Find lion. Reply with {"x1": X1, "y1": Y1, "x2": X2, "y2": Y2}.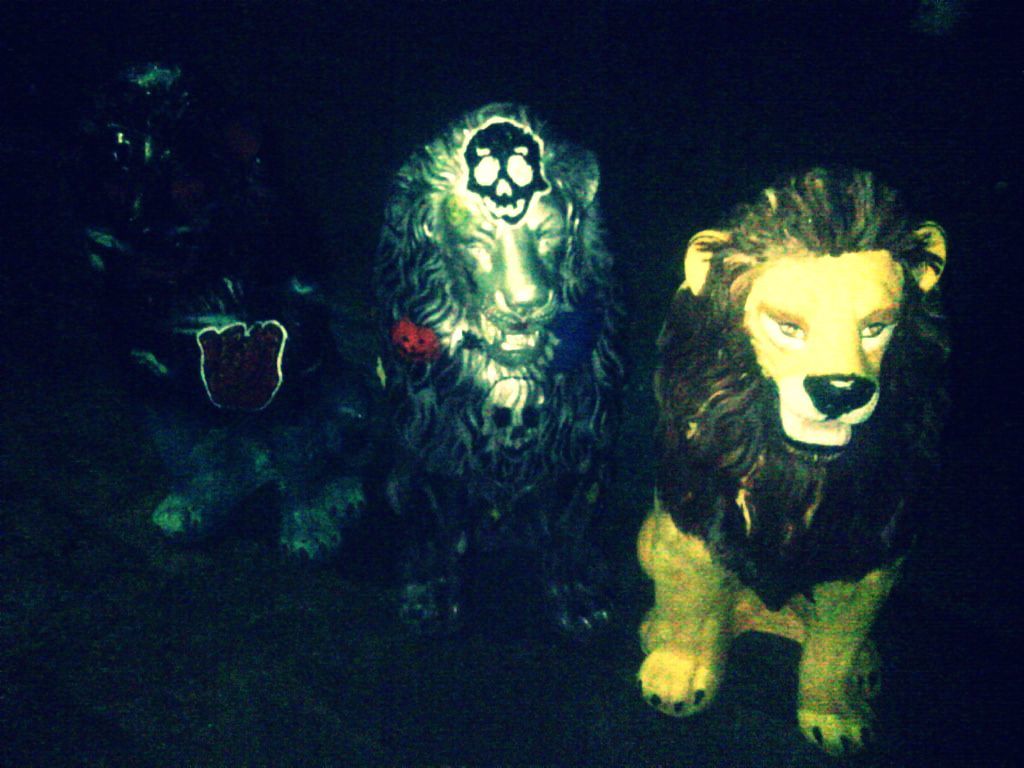
{"x1": 633, "y1": 167, "x2": 967, "y2": 765}.
